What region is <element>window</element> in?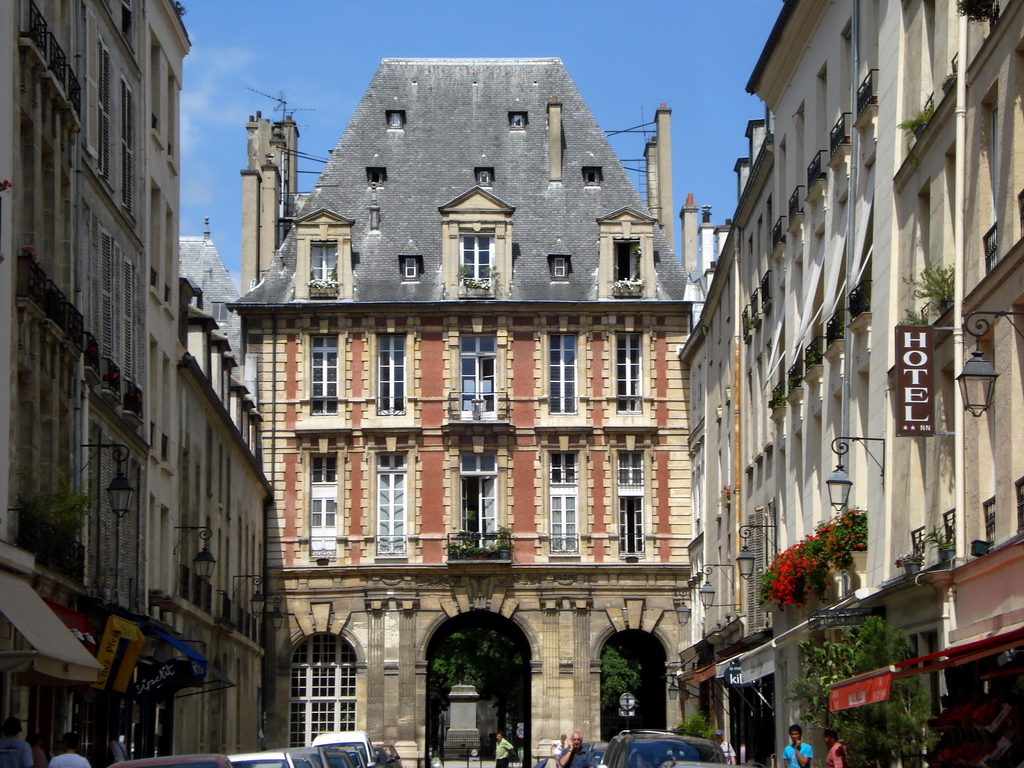
Rect(309, 334, 339, 421).
